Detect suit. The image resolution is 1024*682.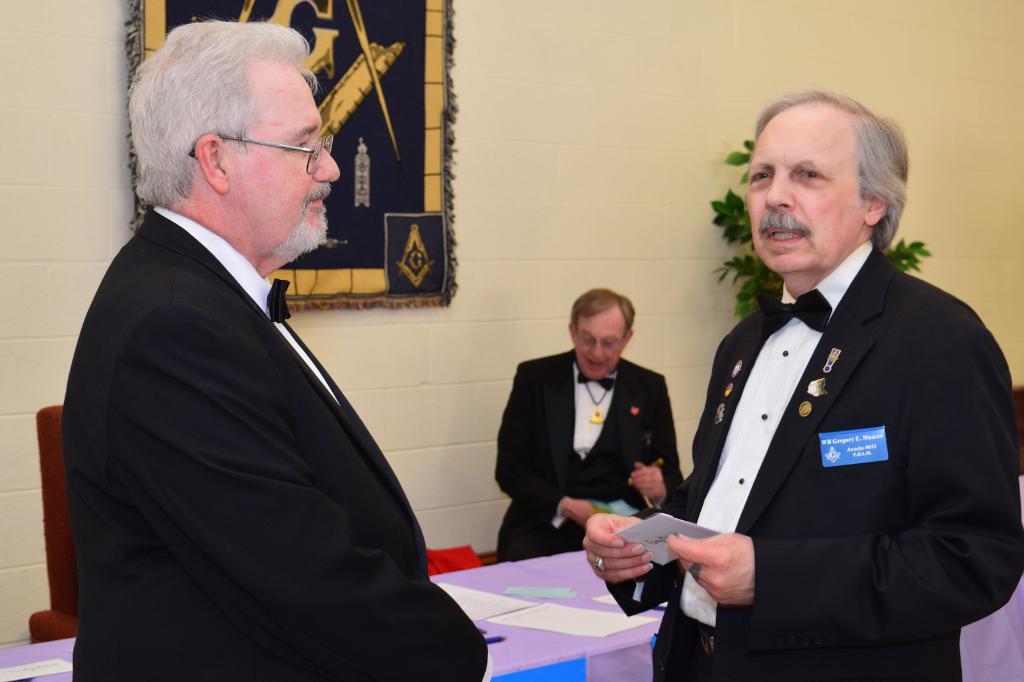
bbox=(667, 222, 1023, 681).
